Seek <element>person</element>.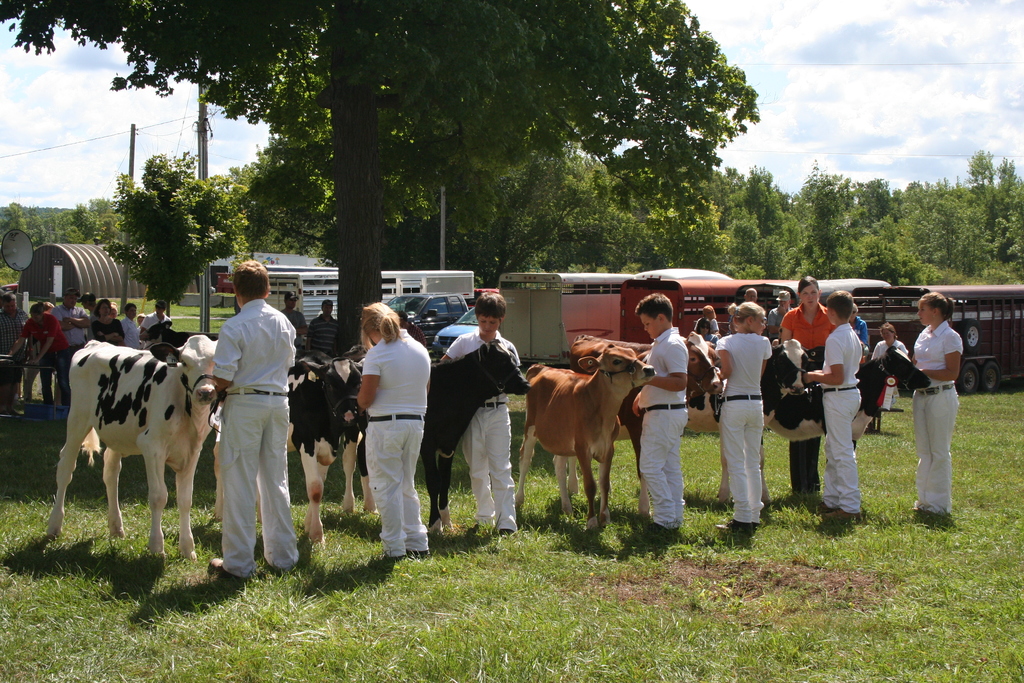
BBox(867, 322, 909, 407).
